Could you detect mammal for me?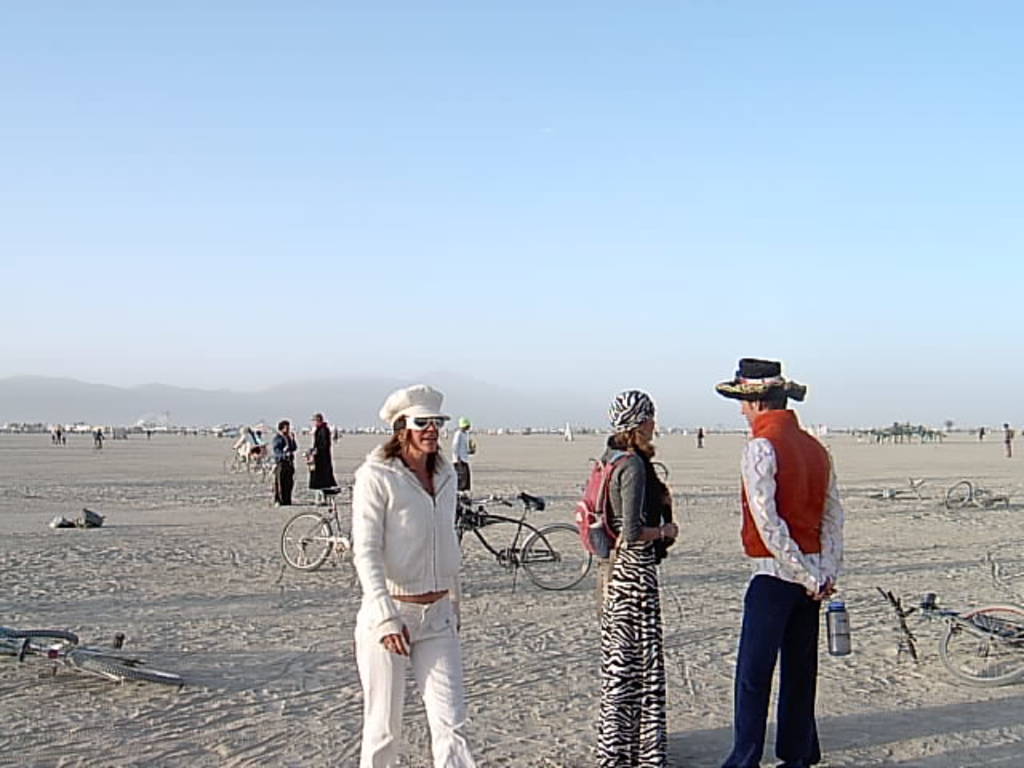
Detection result: l=235, t=424, r=254, b=464.
